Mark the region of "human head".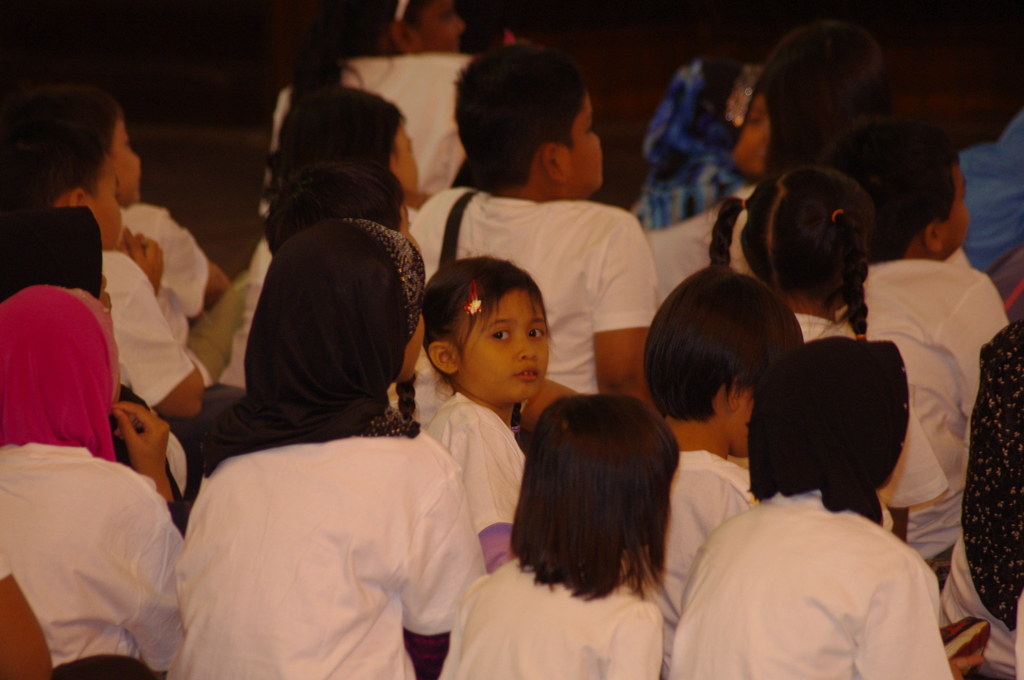
Region: (left=422, top=259, right=551, bottom=401).
